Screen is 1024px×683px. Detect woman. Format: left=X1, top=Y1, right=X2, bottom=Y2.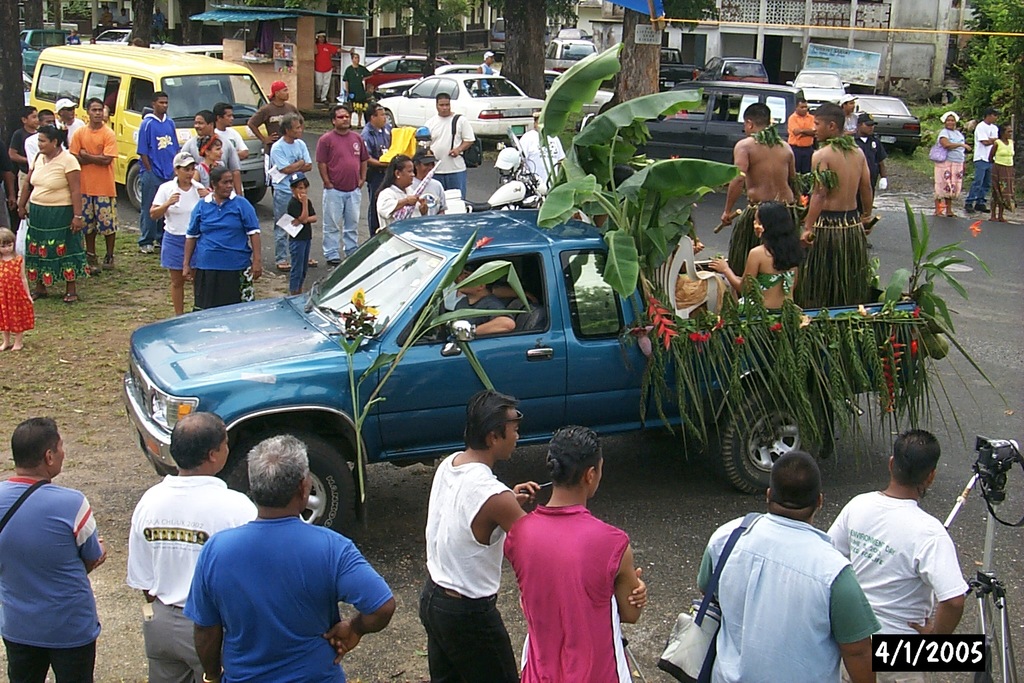
left=929, top=103, right=970, bottom=212.
